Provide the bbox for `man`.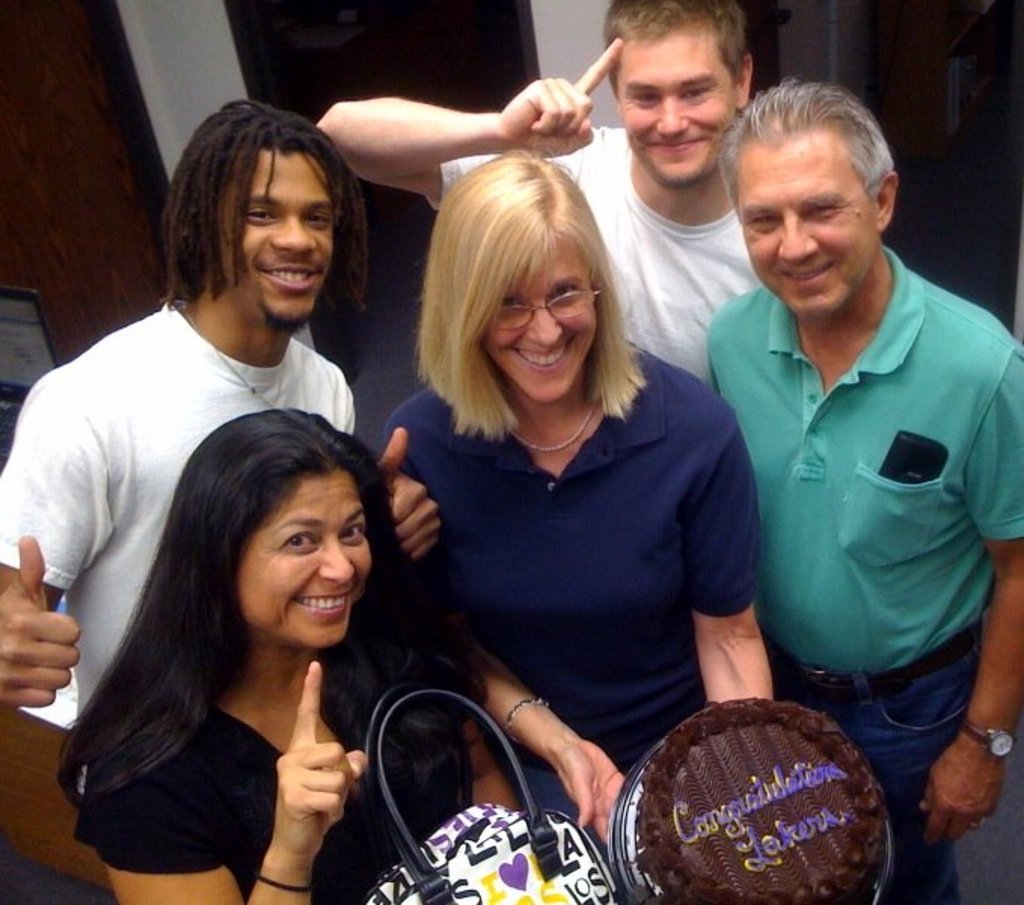
bbox=(0, 113, 360, 903).
